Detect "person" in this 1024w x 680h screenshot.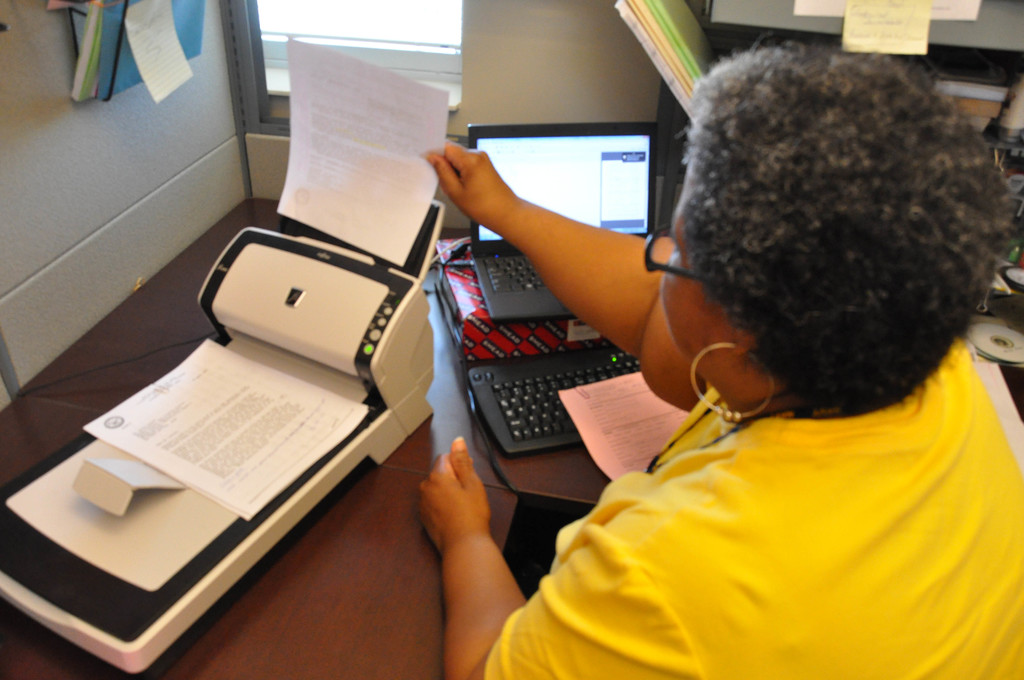
Detection: 424,28,1023,679.
